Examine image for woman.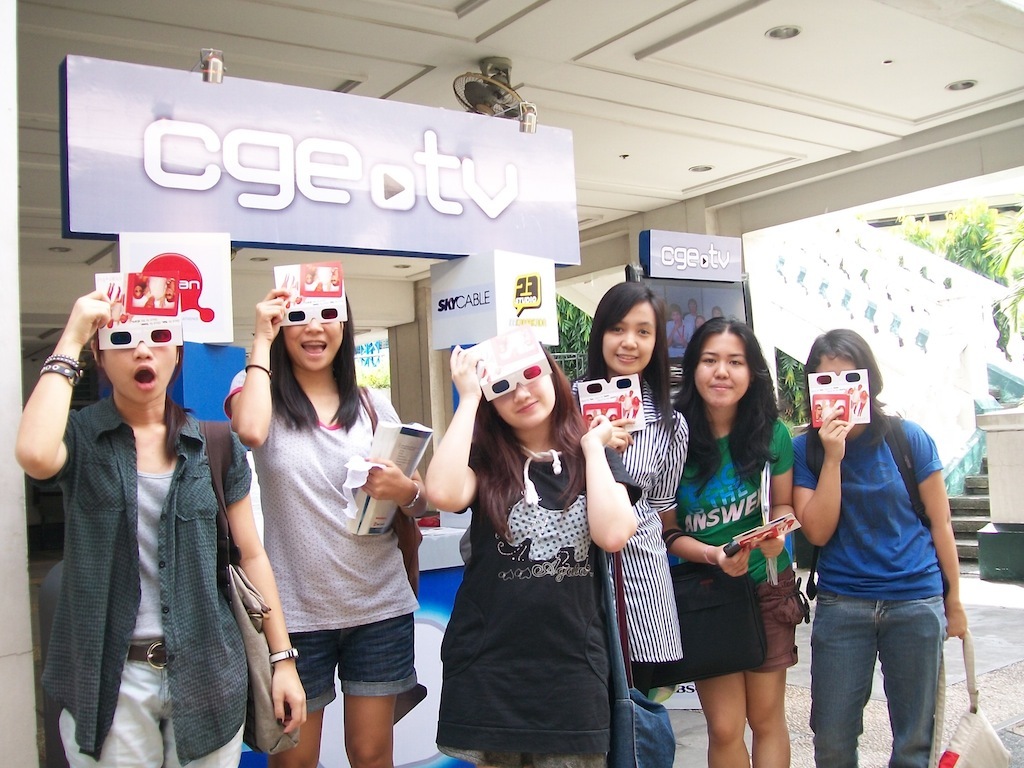
Examination result: {"left": 220, "top": 287, "right": 426, "bottom": 767}.
